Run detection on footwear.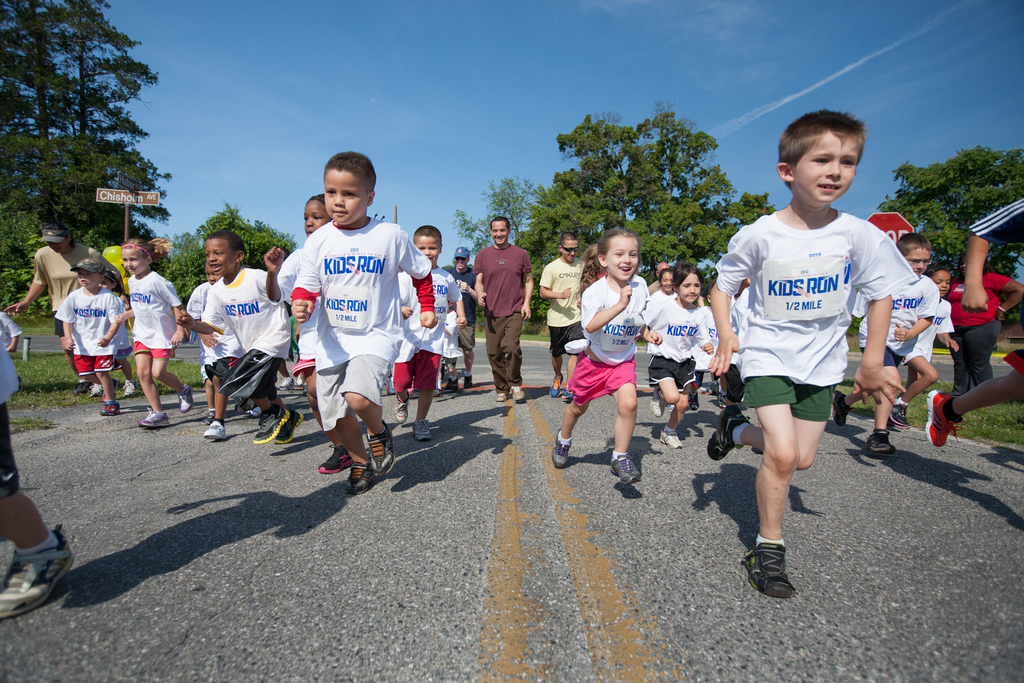
Result: BBox(865, 431, 895, 460).
